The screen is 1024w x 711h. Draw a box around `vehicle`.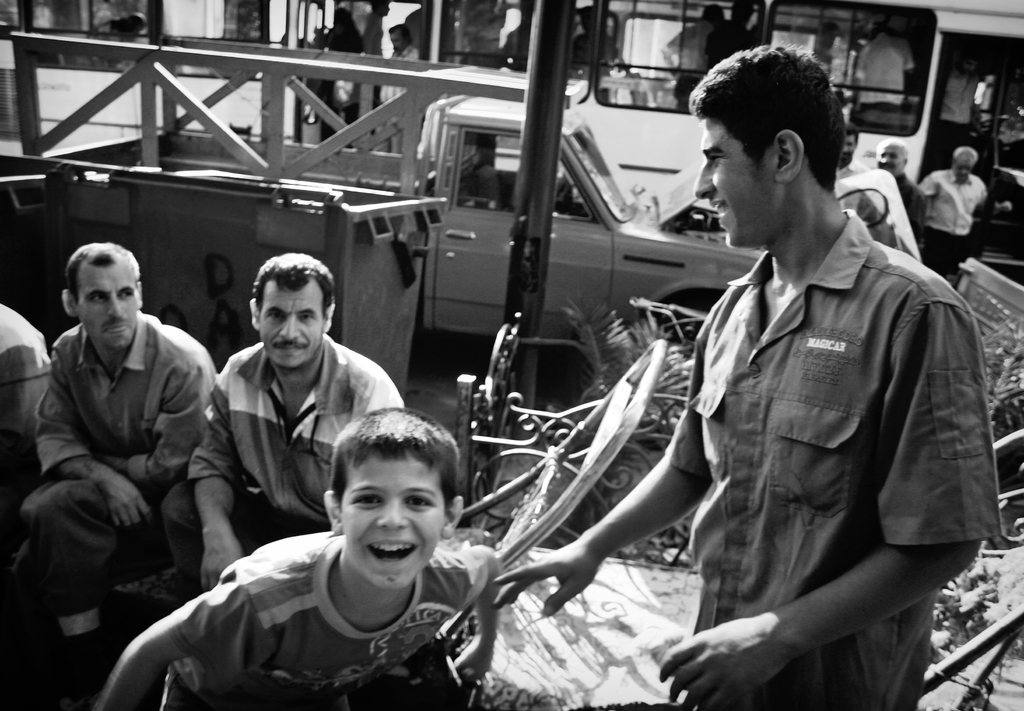
(left=1, top=0, right=1023, bottom=284).
